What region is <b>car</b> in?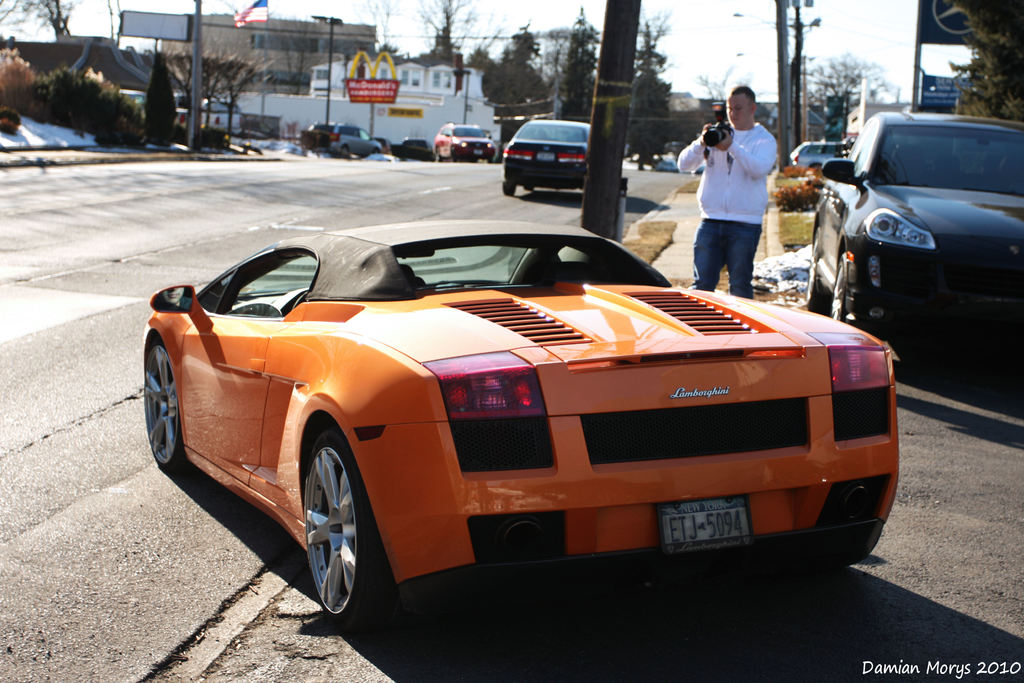
select_region(502, 113, 594, 199).
